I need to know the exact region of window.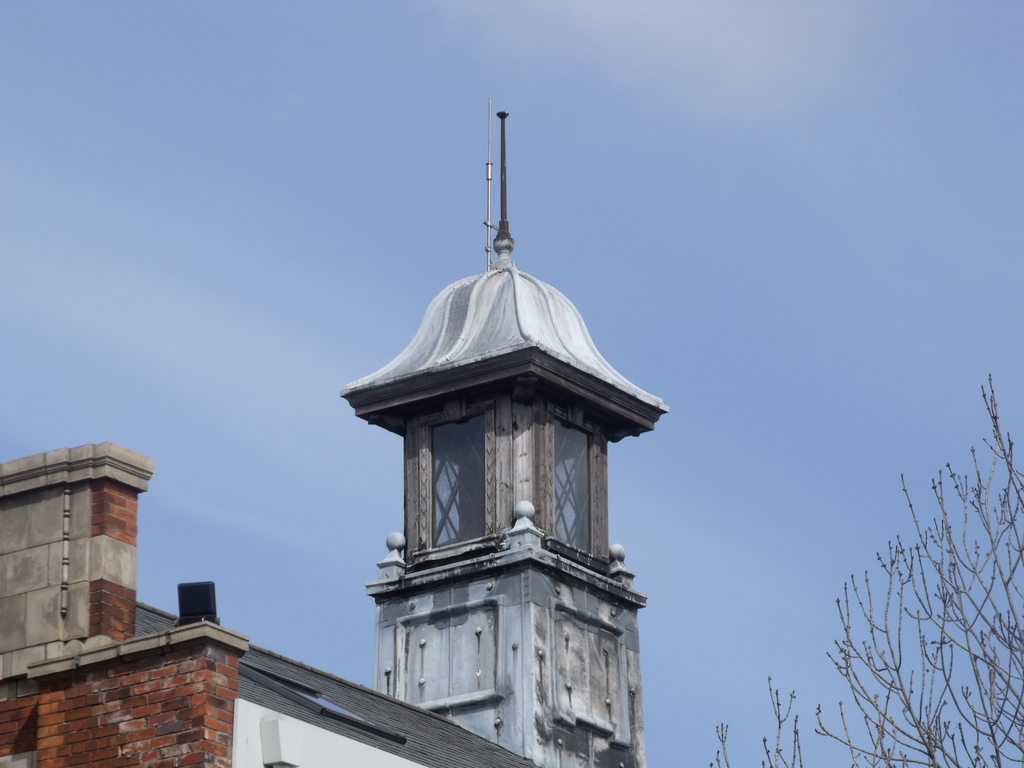
Region: crop(417, 417, 491, 570).
